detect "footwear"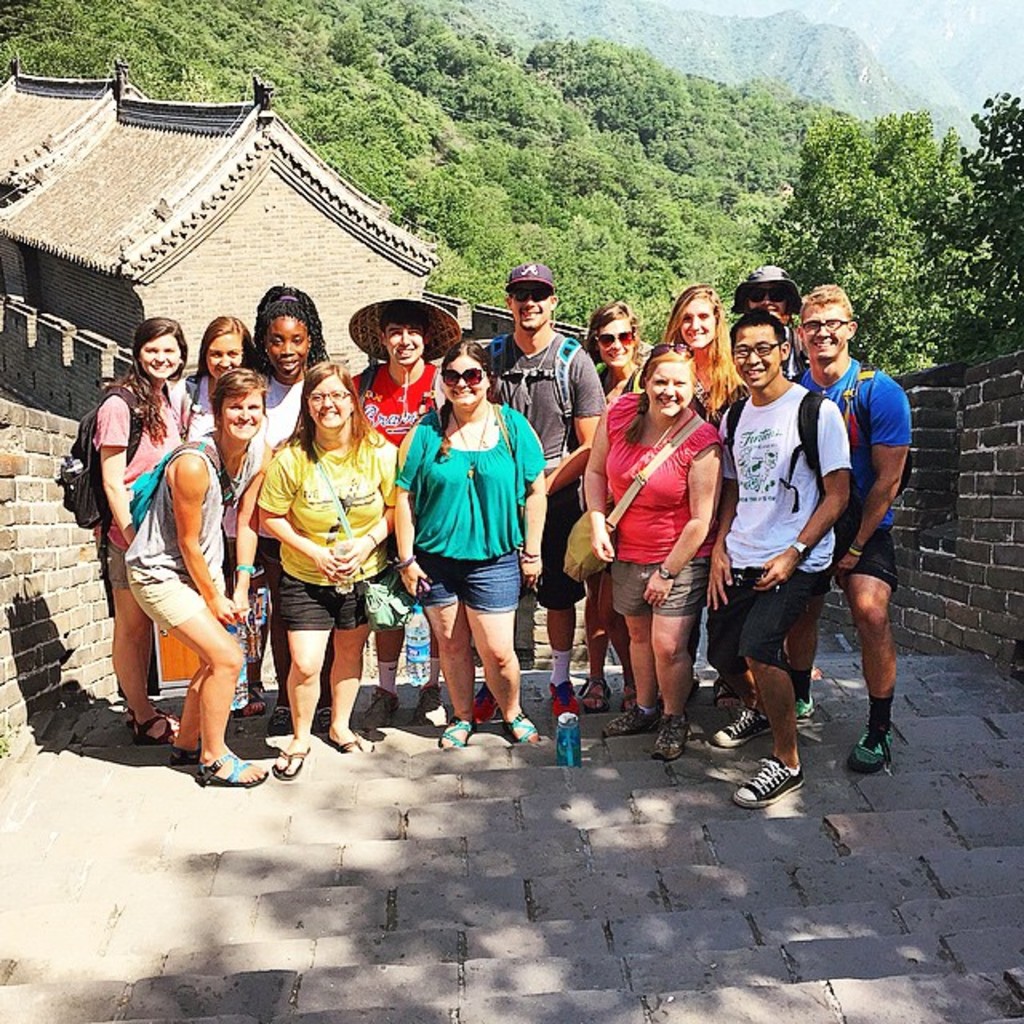
x1=733 y1=755 x2=806 y2=813
